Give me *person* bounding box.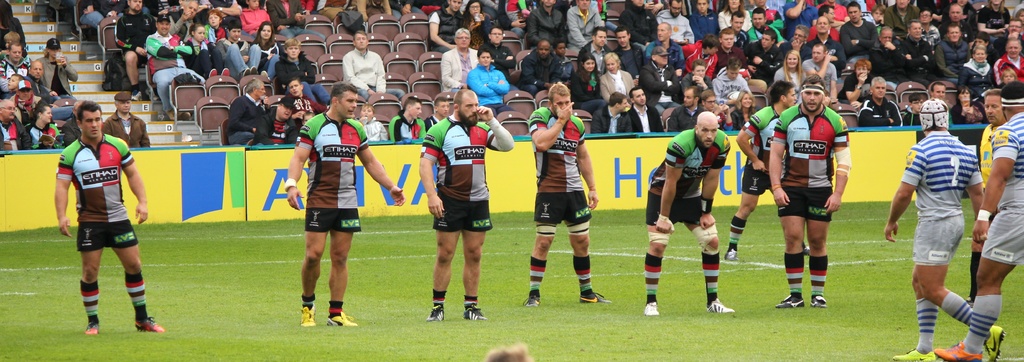
rect(270, 33, 332, 106).
